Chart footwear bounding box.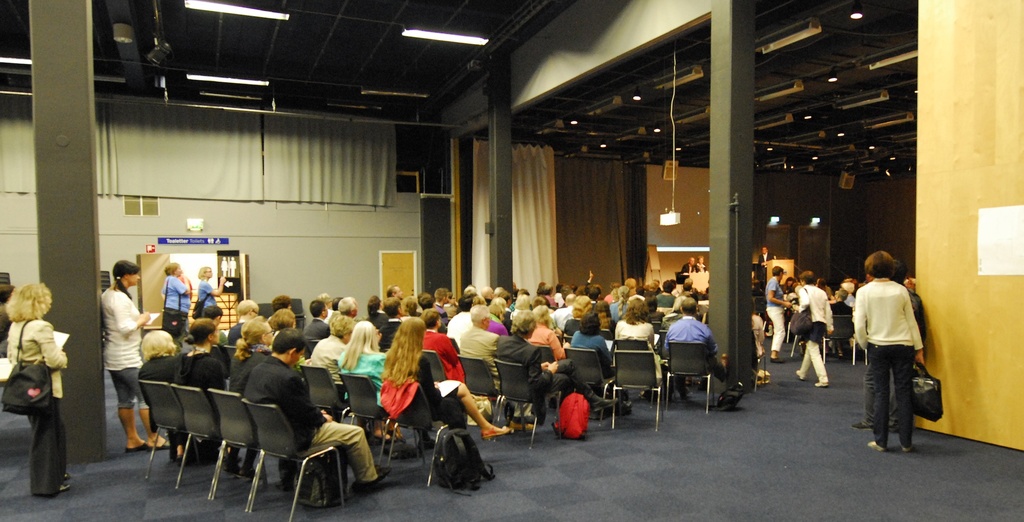
Charted: x1=141, y1=440, x2=165, y2=444.
